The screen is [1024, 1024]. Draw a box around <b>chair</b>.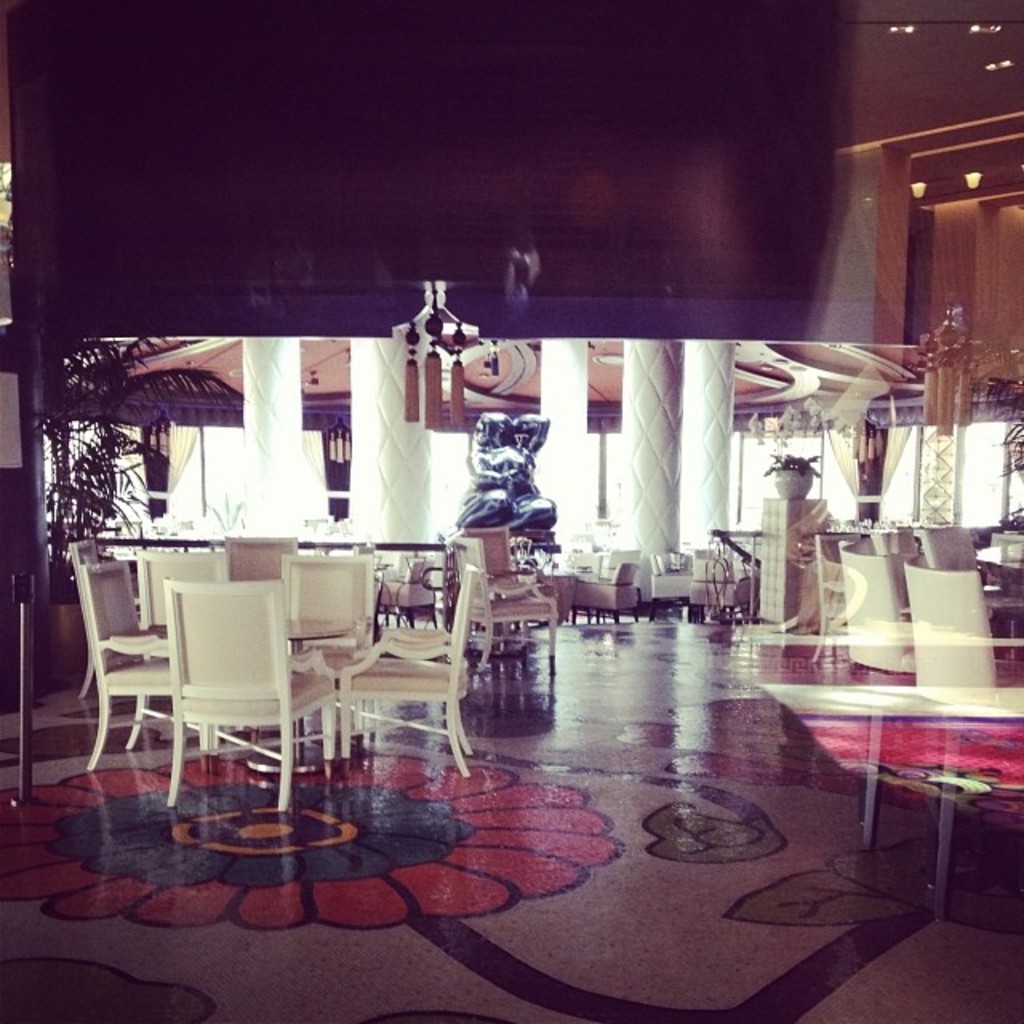
[86, 560, 216, 765].
